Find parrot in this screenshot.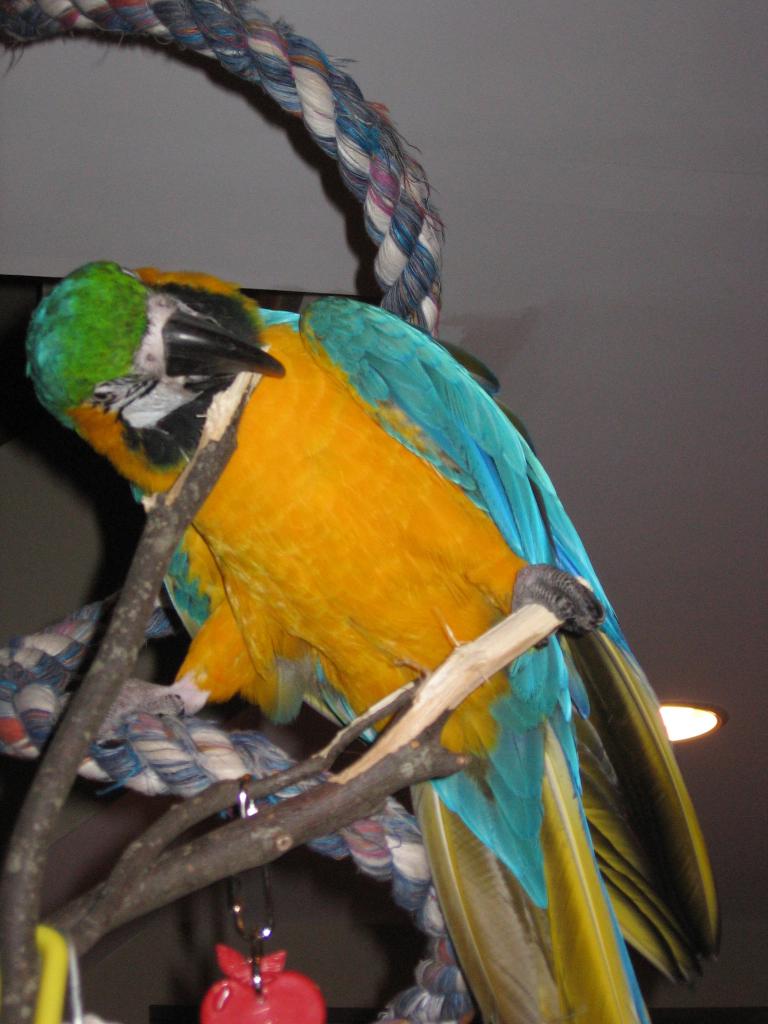
The bounding box for parrot is [x1=23, y1=259, x2=721, y2=1023].
